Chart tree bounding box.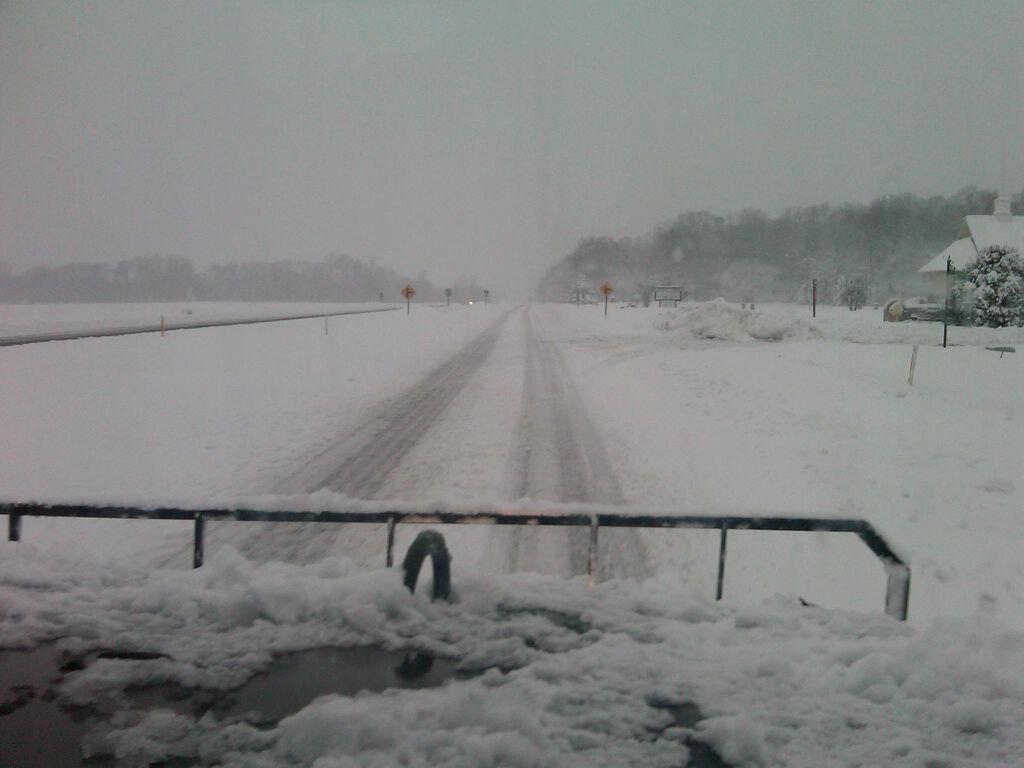
Charted: box(955, 245, 1020, 324).
